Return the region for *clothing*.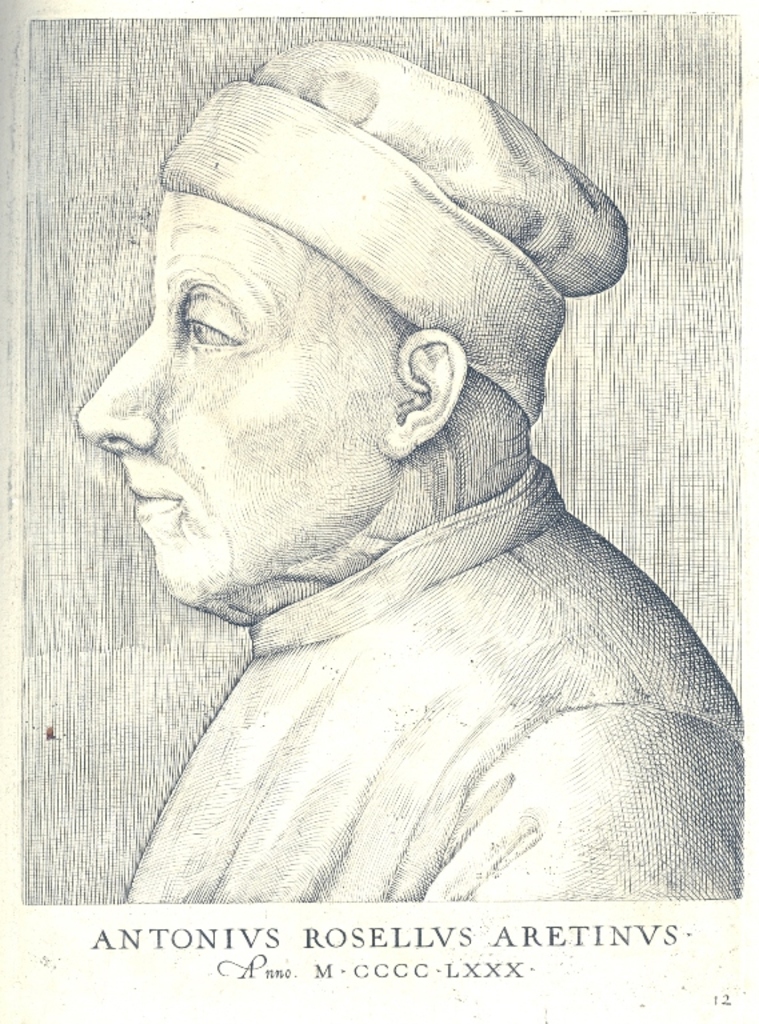
[56, 127, 712, 951].
